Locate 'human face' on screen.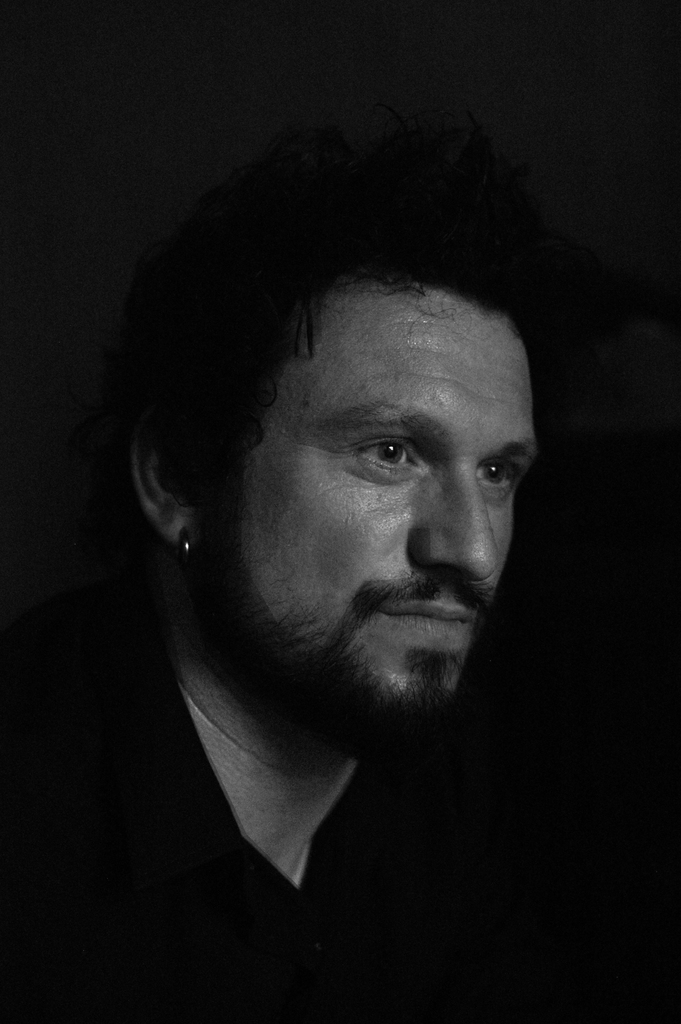
On screen at rect(240, 273, 536, 680).
